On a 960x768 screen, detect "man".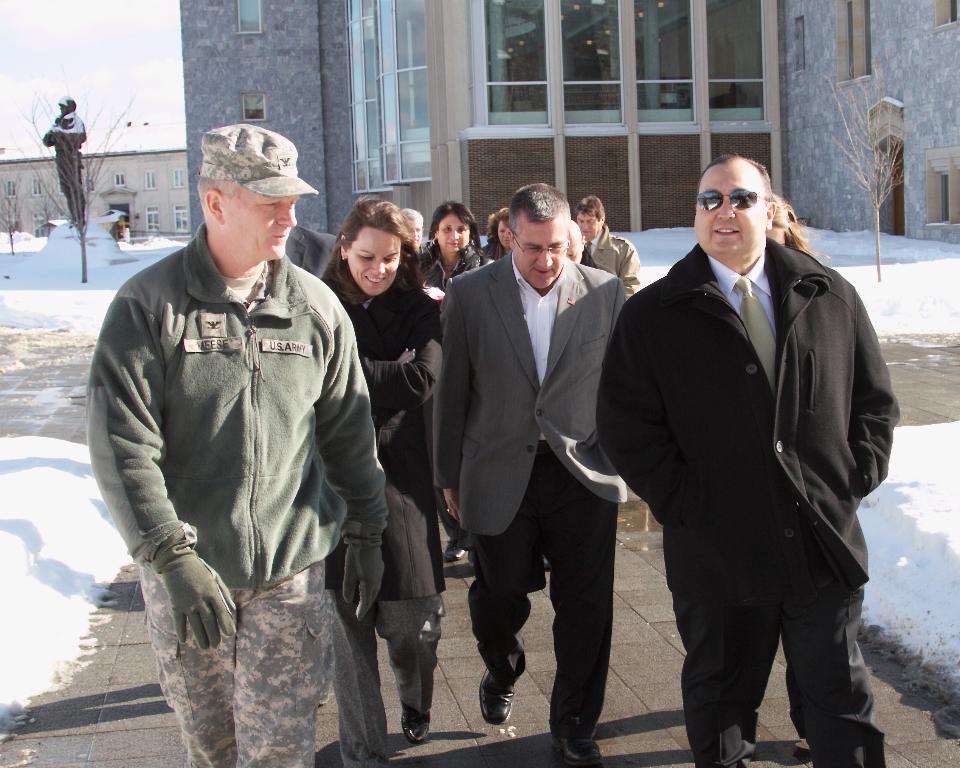
[left=427, top=179, right=626, bottom=767].
